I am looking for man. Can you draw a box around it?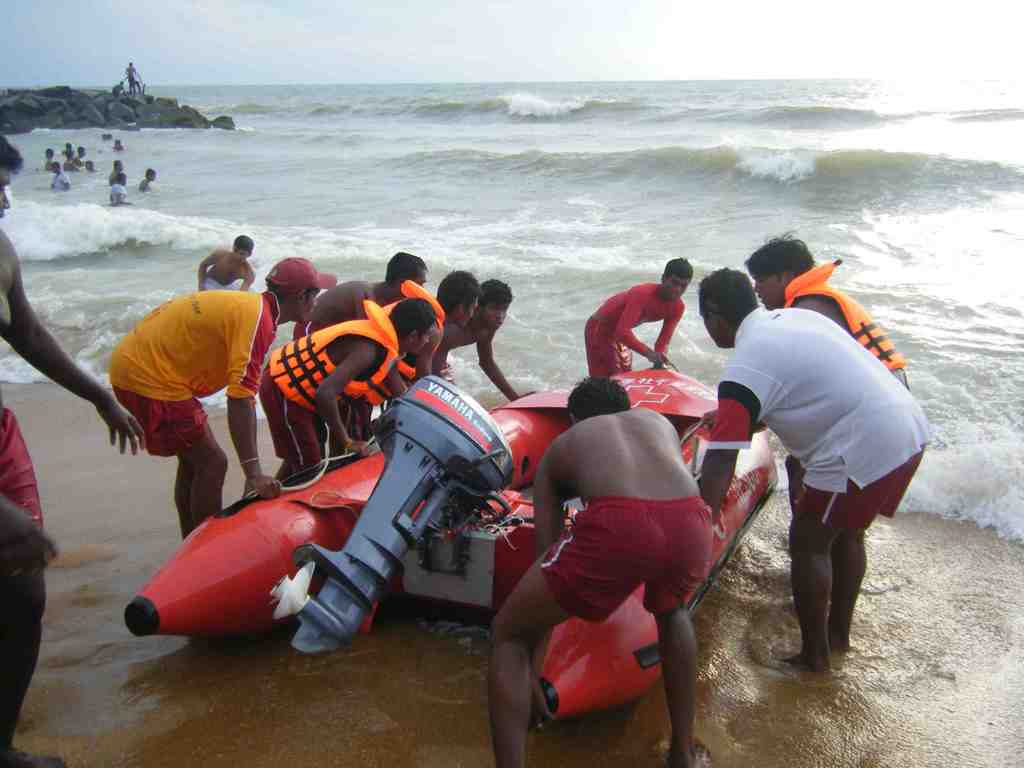
Sure, the bounding box is {"x1": 53, "y1": 161, "x2": 71, "y2": 189}.
